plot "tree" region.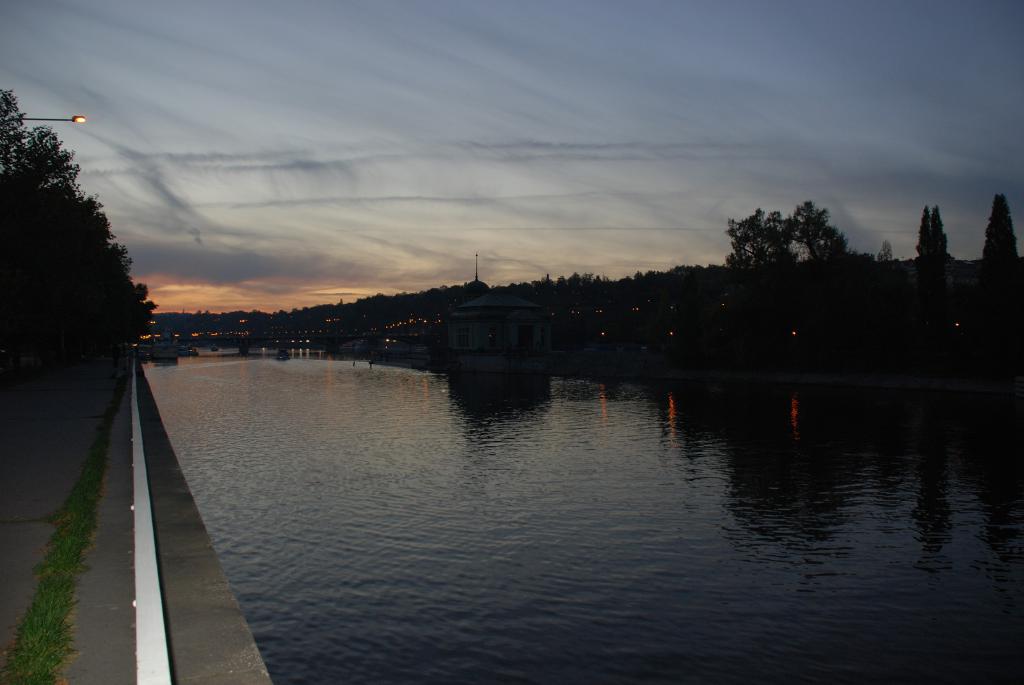
Plotted at (x1=786, y1=198, x2=846, y2=270).
